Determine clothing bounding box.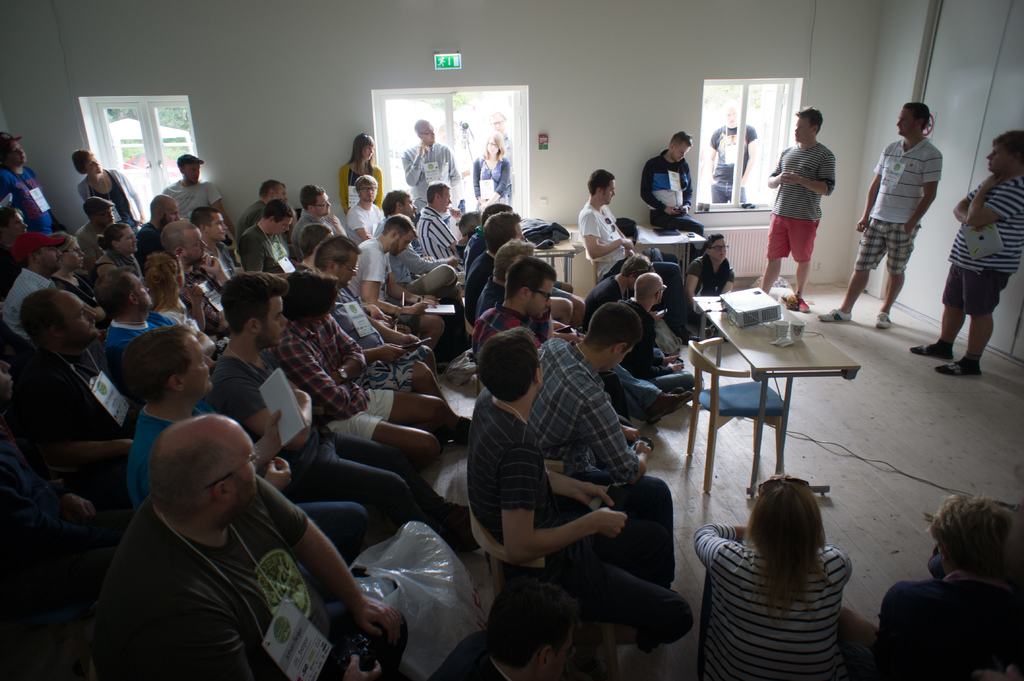
Determined: [88, 458, 373, 665].
